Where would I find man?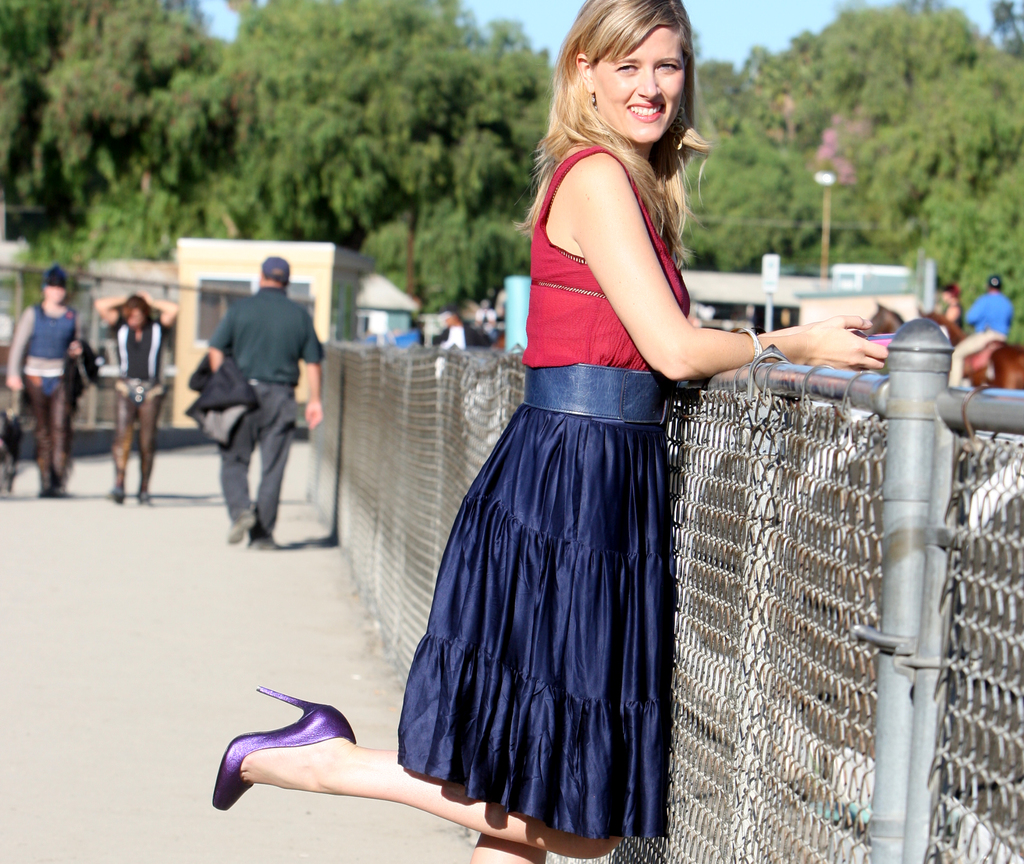
At (left=968, top=269, right=1017, bottom=345).
